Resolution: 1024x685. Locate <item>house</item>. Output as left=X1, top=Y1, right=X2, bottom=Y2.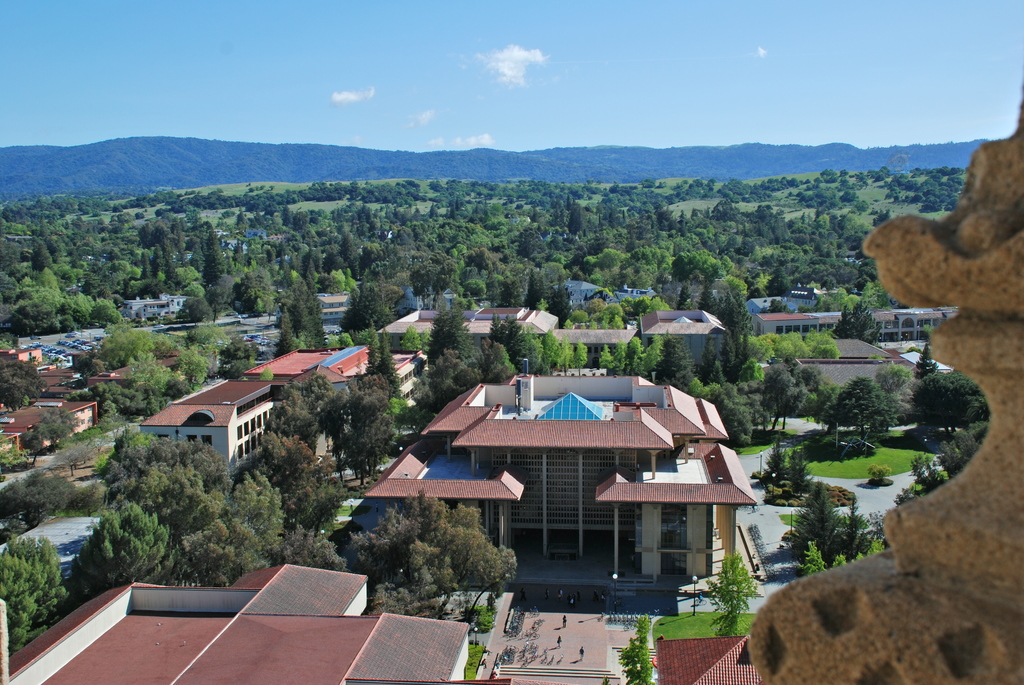
left=637, top=304, right=724, bottom=390.
